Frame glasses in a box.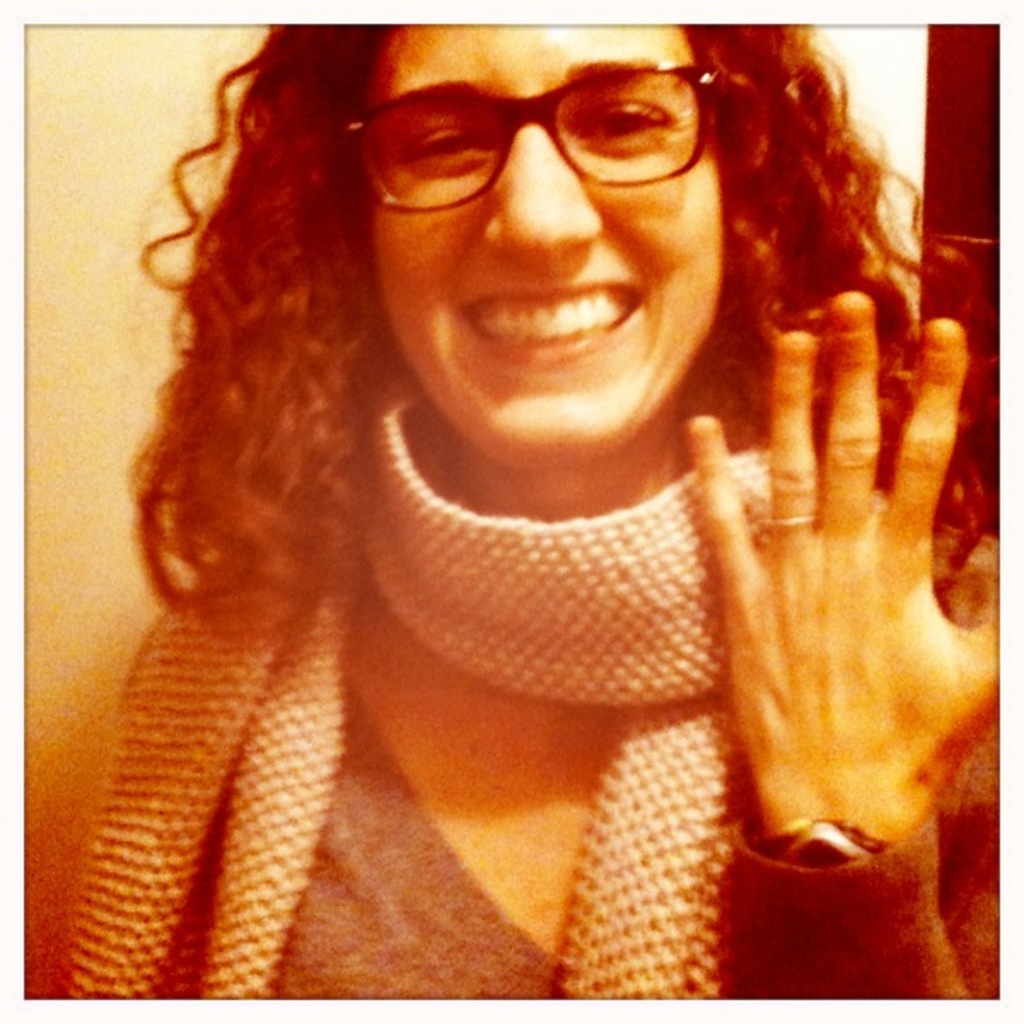
341,65,766,212.
